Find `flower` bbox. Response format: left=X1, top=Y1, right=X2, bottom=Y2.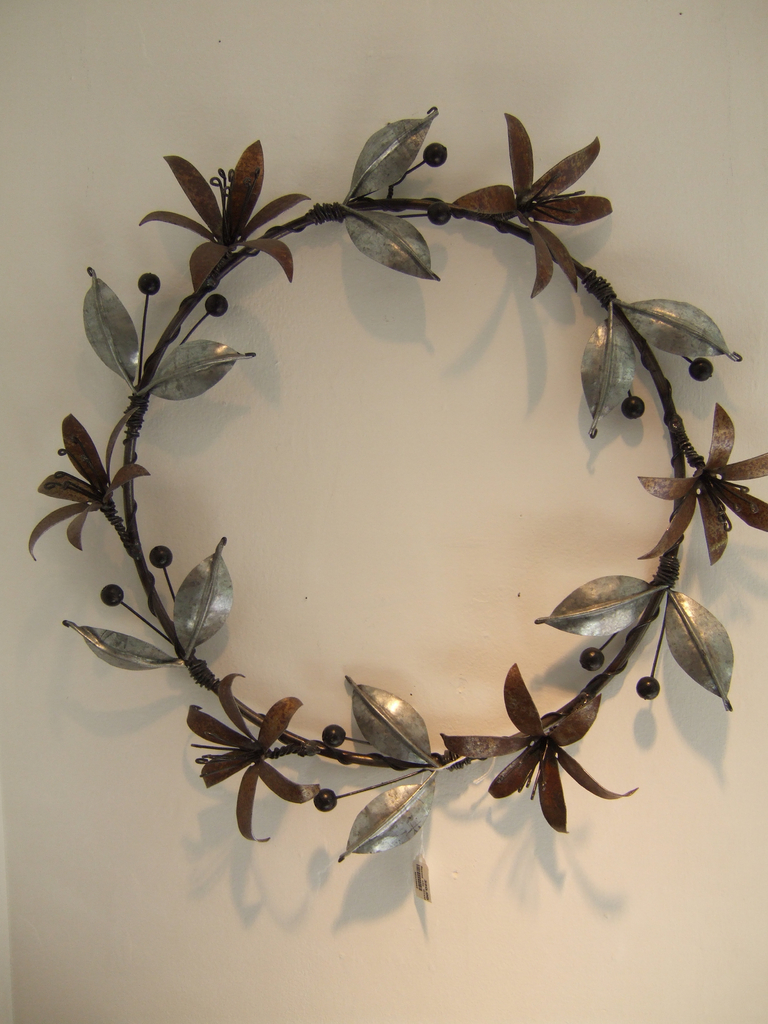
left=182, top=669, right=317, bottom=844.
